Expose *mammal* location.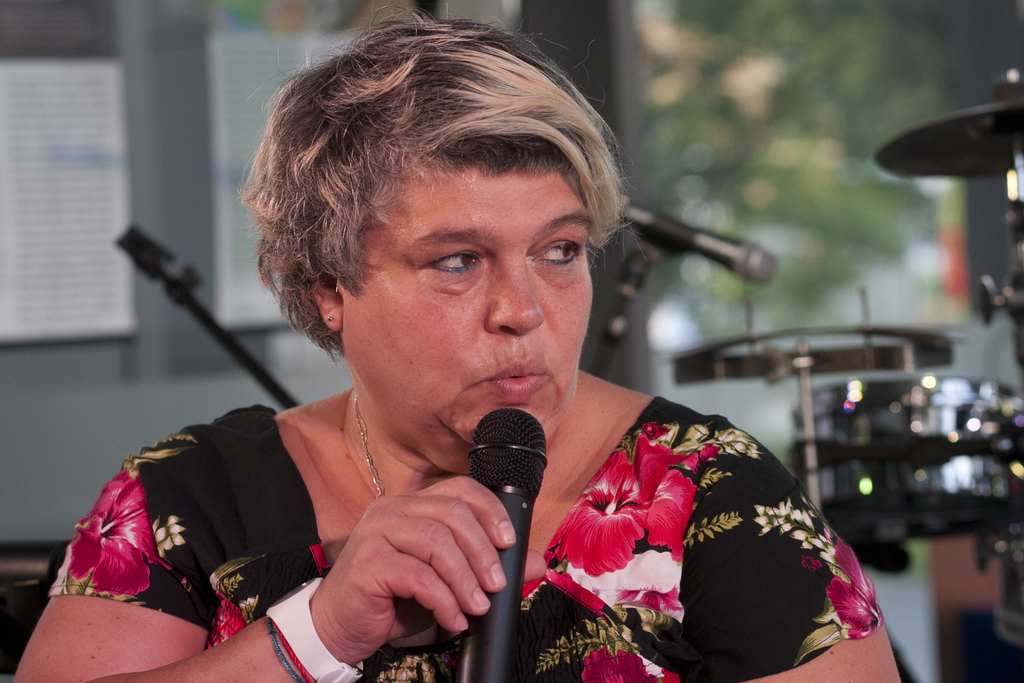
Exposed at left=11, top=9, right=901, bottom=681.
